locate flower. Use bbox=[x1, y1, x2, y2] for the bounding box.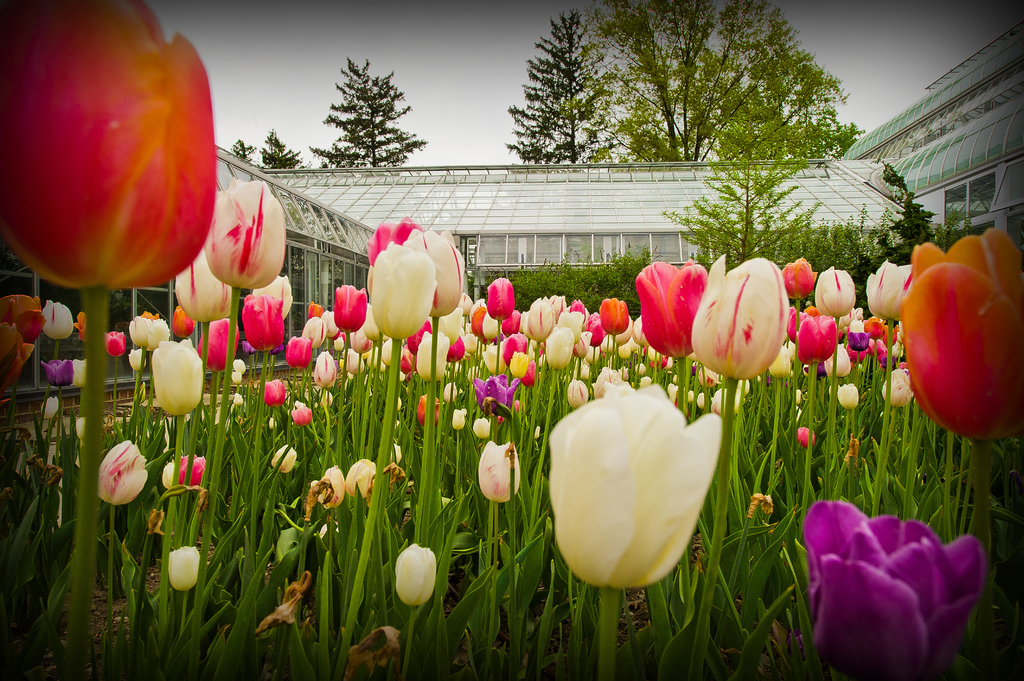
bbox=[127, 345, 143, 369].
